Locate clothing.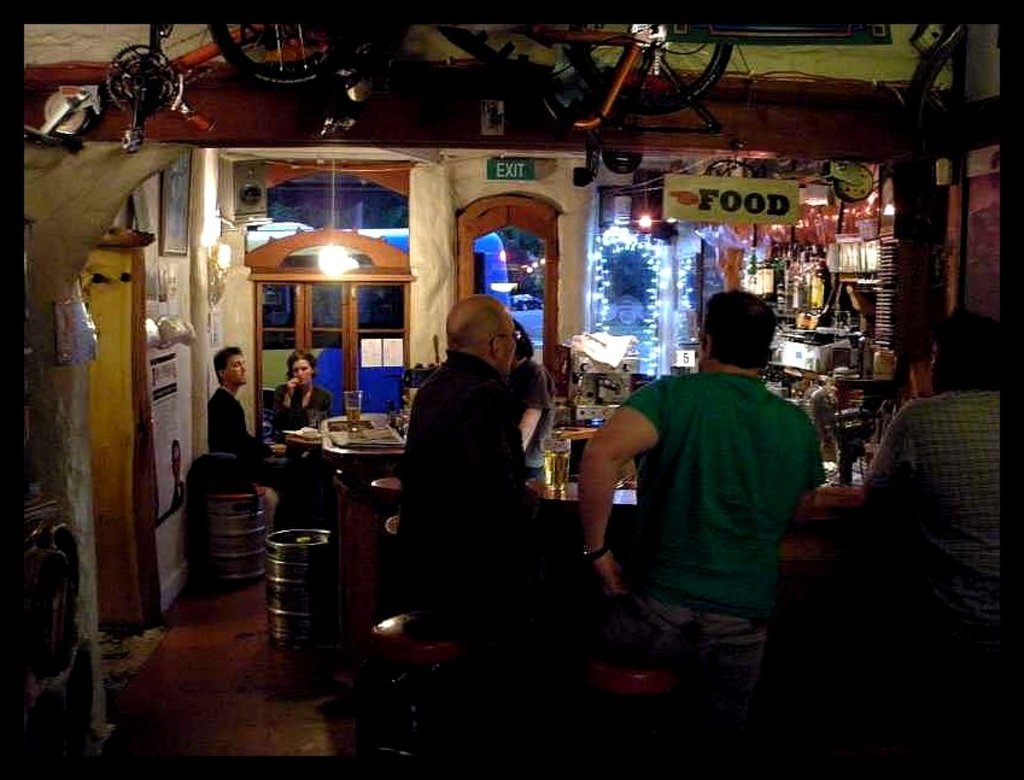
Bounding box: 608:366:832:778.
